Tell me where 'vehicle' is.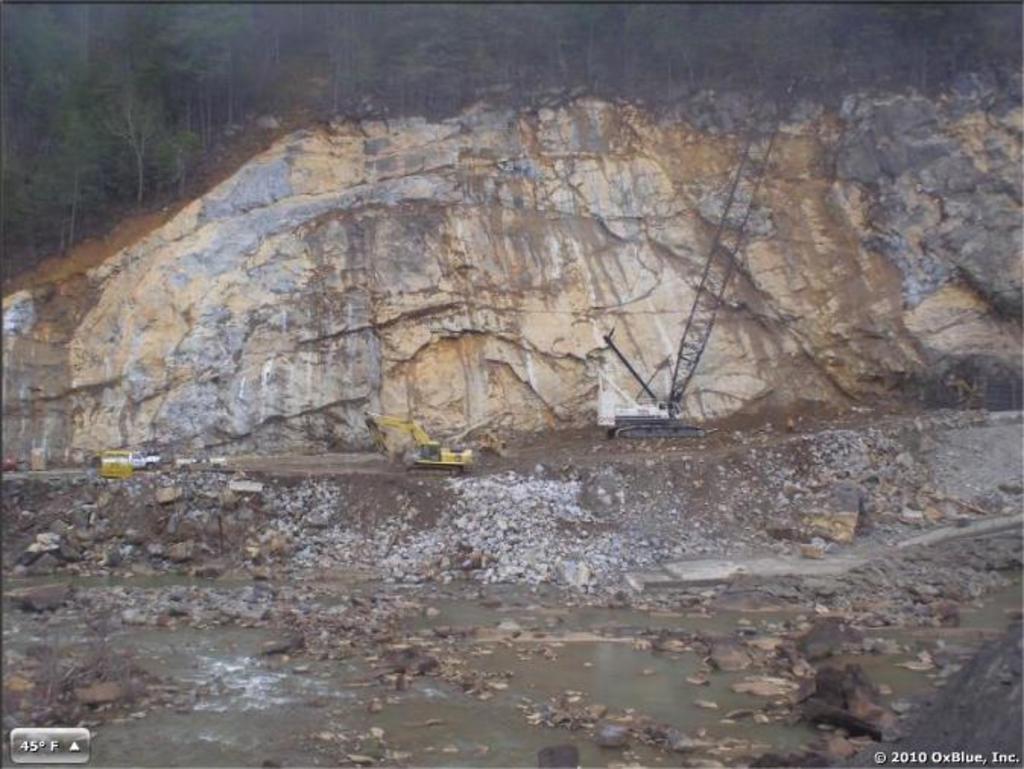
'vehicle' is at region(363, 406, 476, 477).
